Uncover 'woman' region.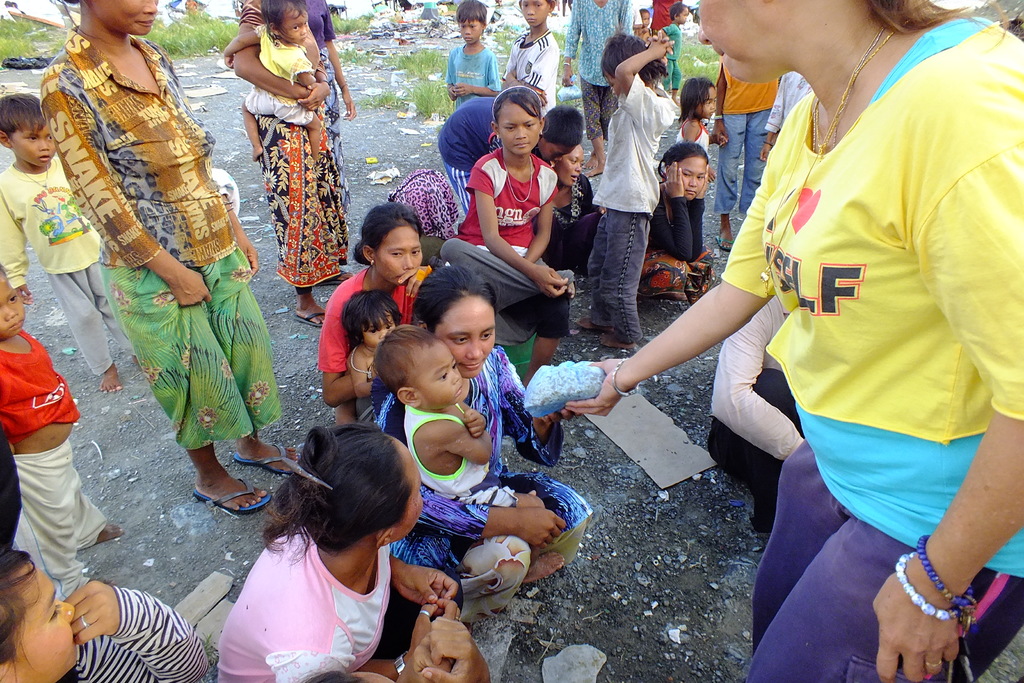
Uncovered: [234, 0, 362, 325].
